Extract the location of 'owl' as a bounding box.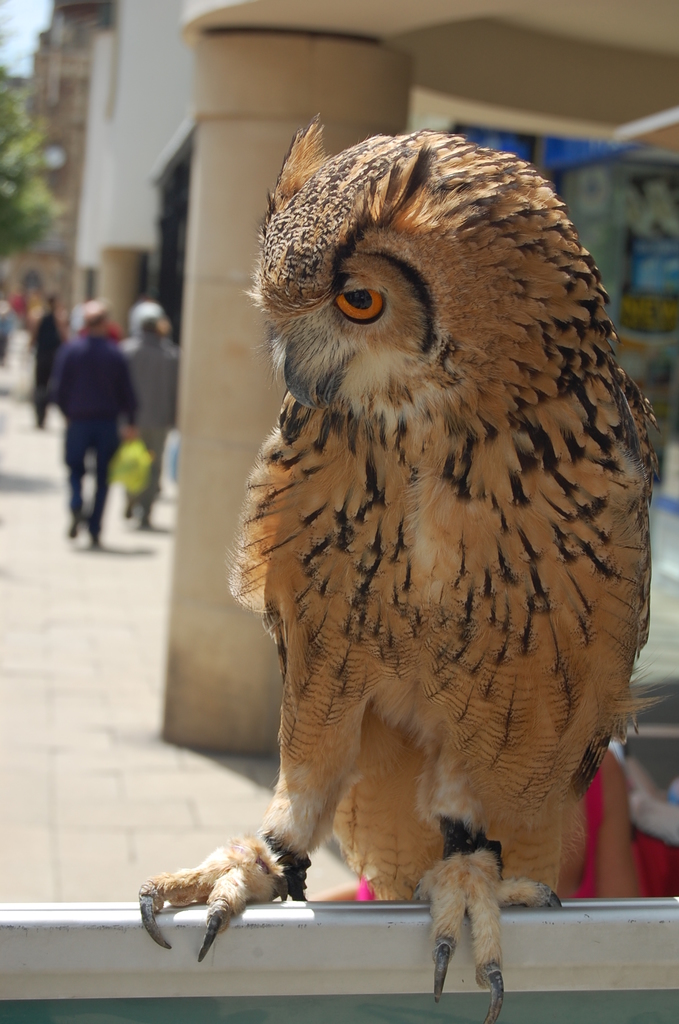
rect(126, 122, 646, 1023).
